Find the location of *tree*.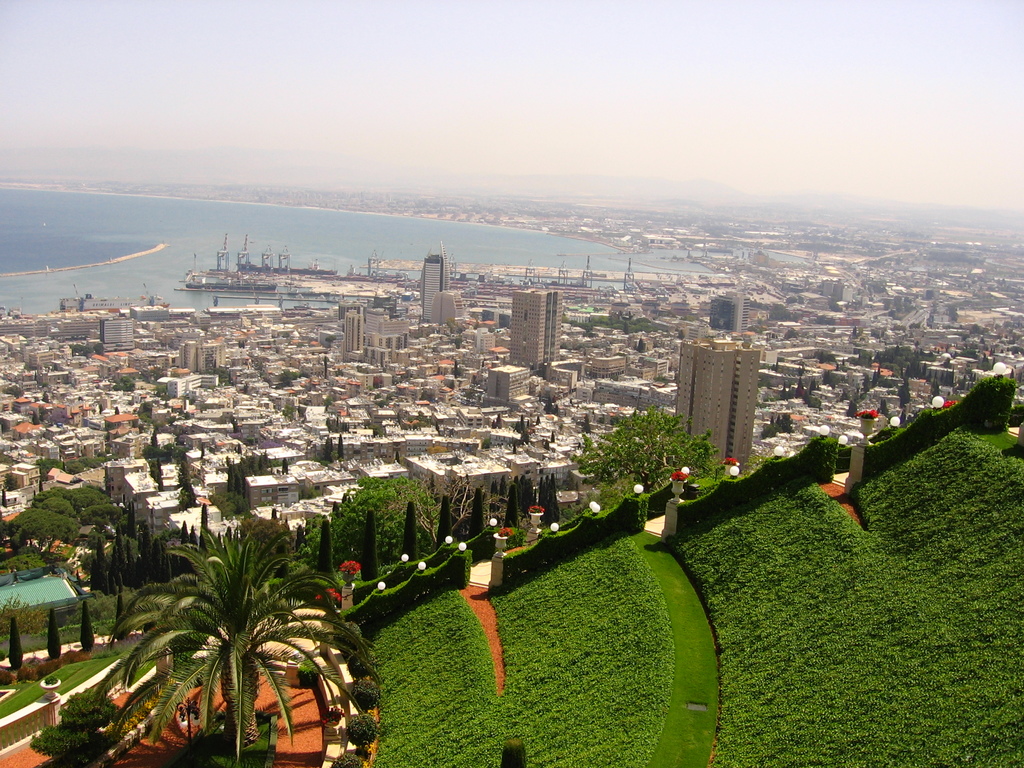
Location: bbox(397, 406, 422, 431).
